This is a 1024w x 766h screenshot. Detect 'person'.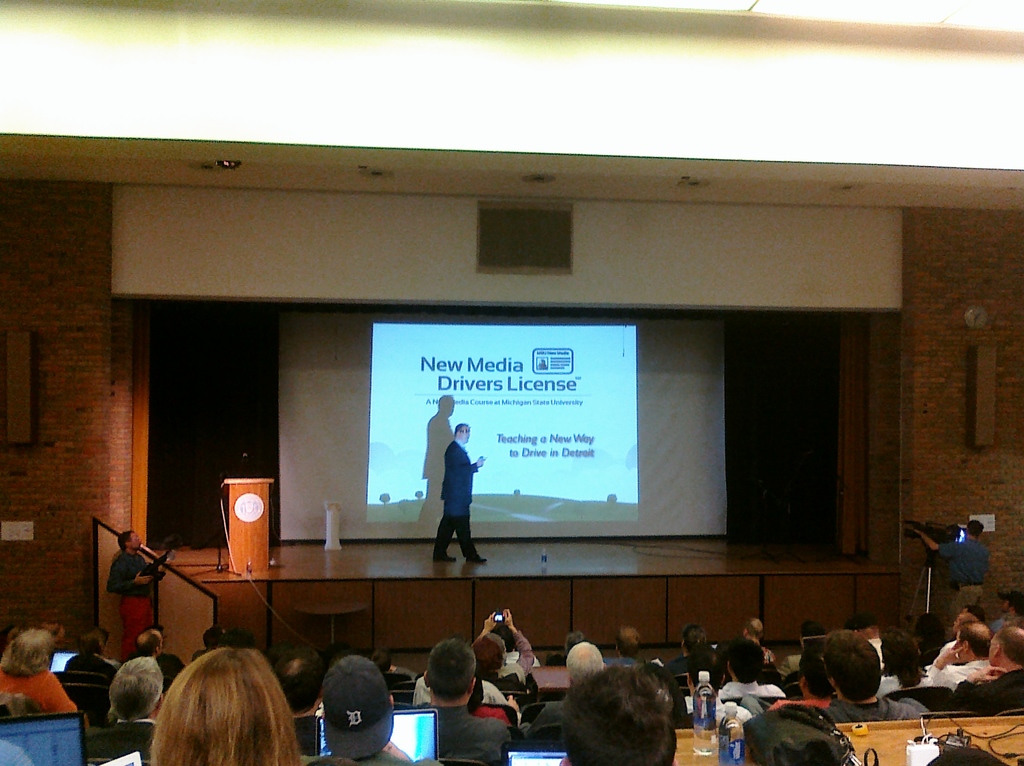
<box>881,637,950,691</box>.
